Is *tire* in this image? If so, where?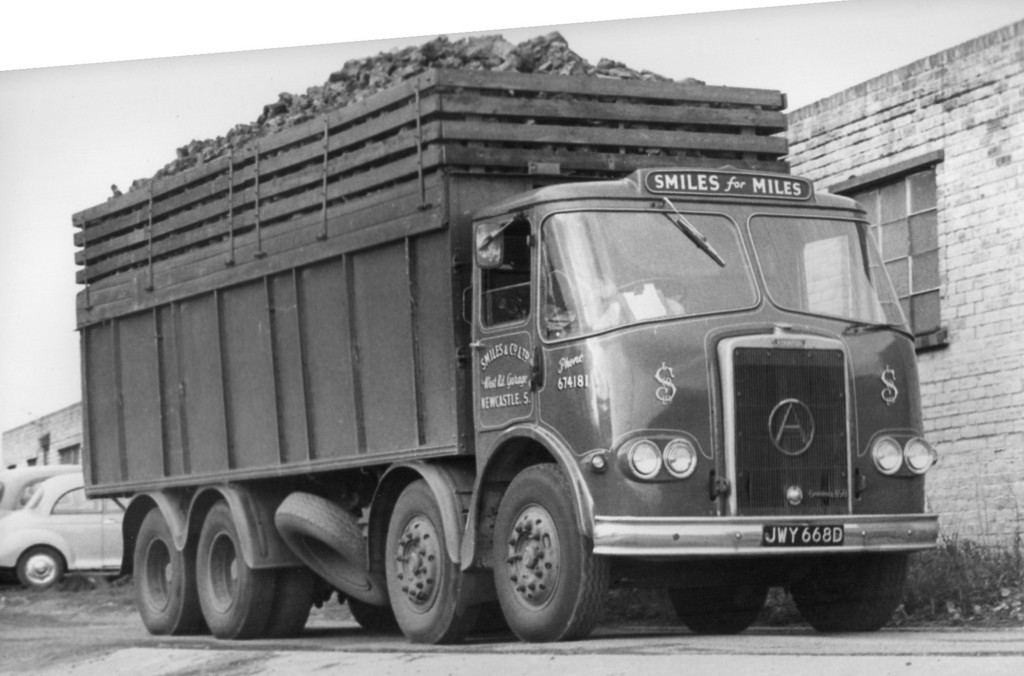
Yes, at (x1=667, y1=585, x2=771, y2=636).
